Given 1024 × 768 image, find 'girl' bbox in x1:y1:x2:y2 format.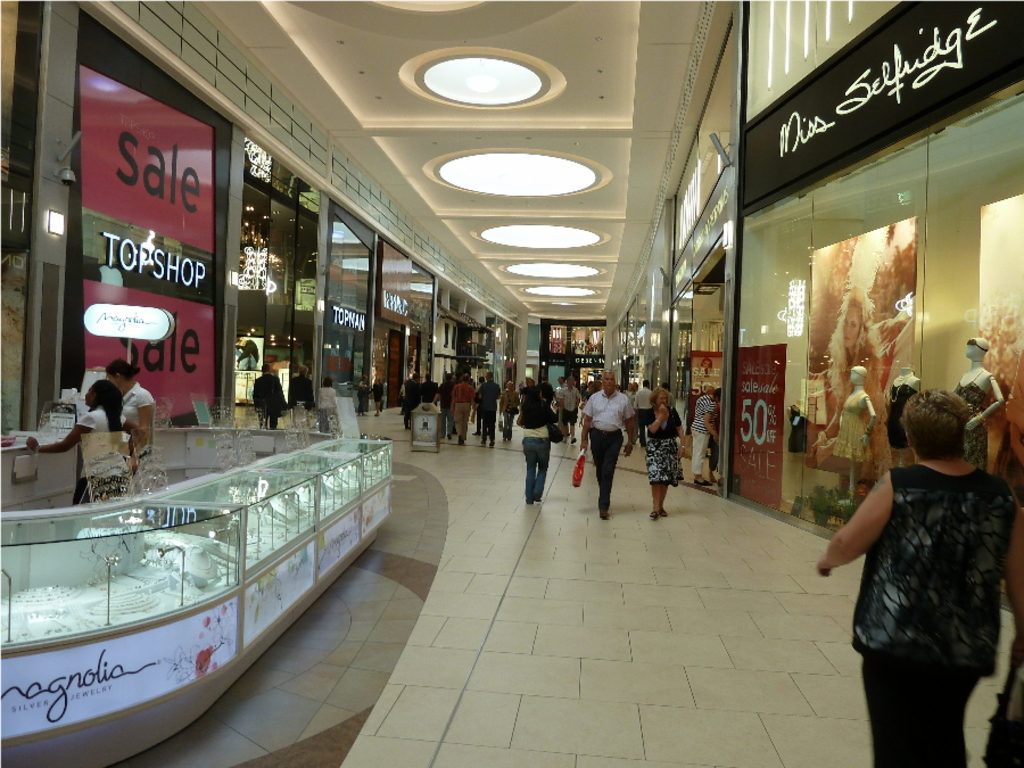
642:394:689:515.
